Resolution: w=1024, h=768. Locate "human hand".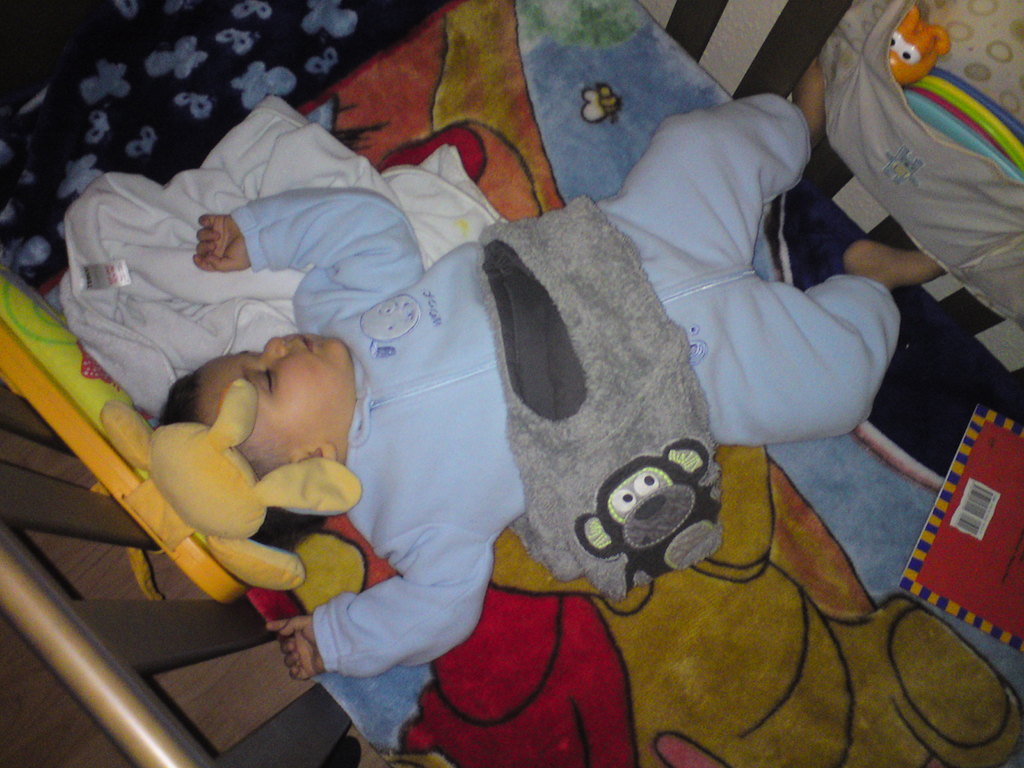
(left=187, top=211, right=436, bottom=329).
